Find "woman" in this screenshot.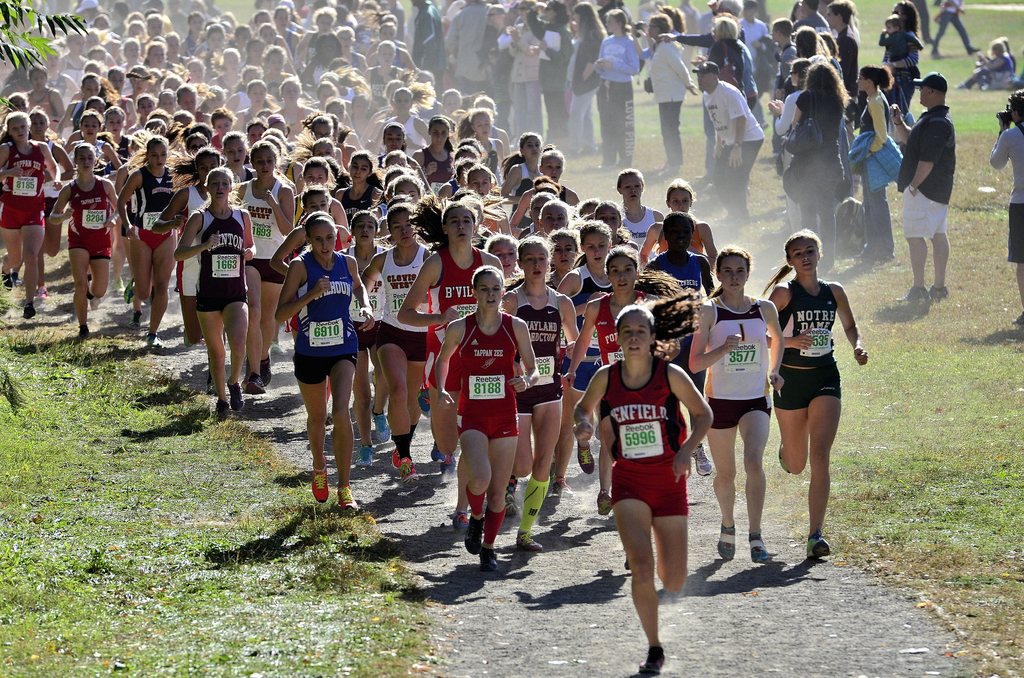
The bounding box for "woman" is bbox=[769, 59, 804, 232].
